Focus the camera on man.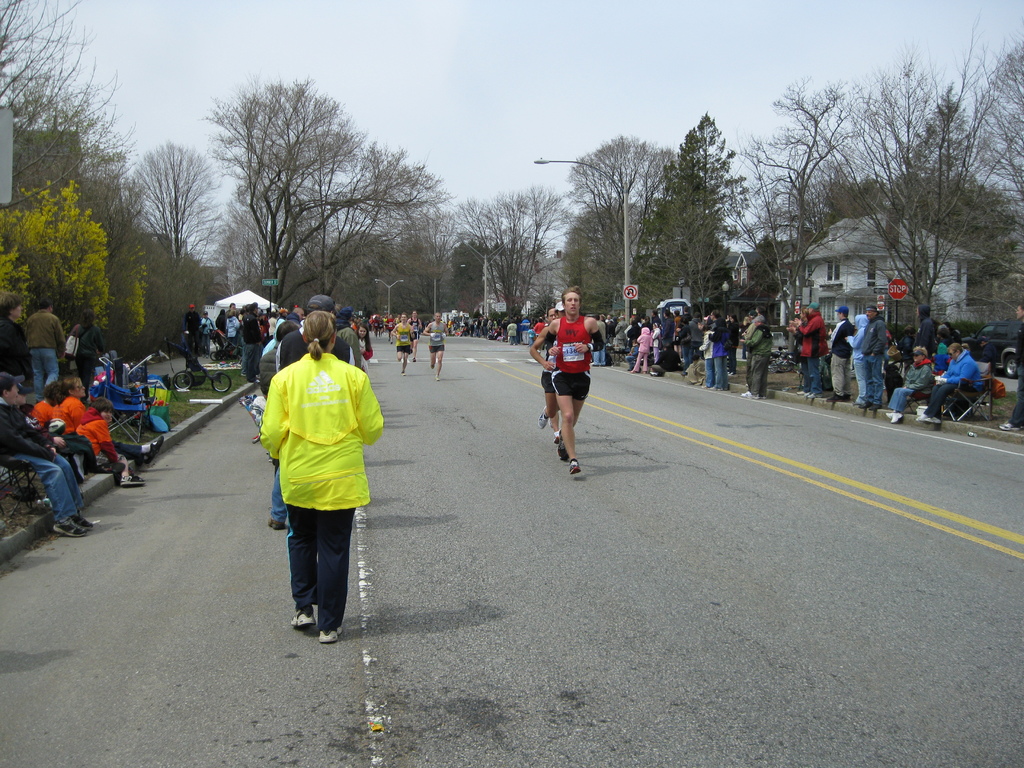
Focus region: bbox=(186, 305, 203, 358).
